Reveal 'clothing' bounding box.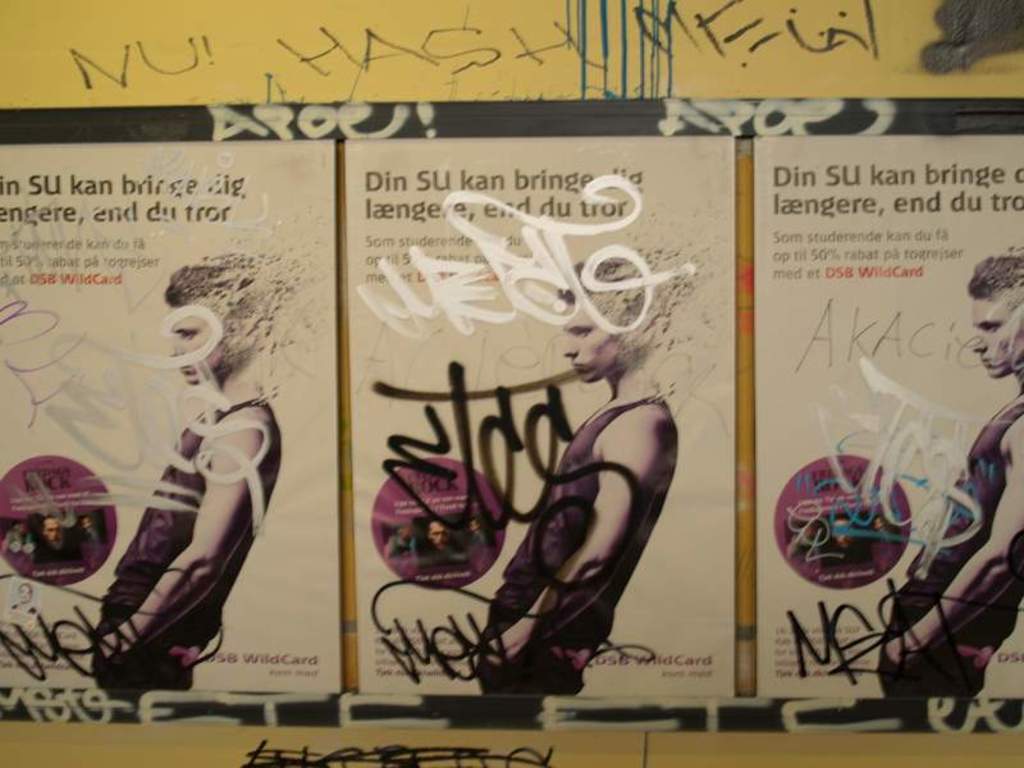
Revealed: (77,340,276,687).
